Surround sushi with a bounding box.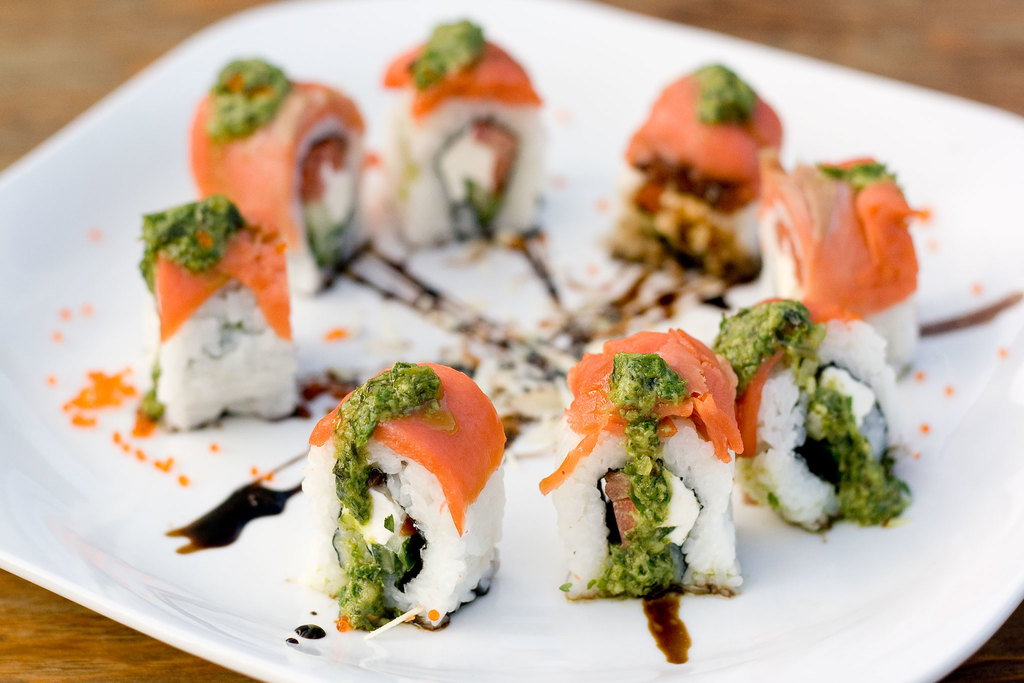
box=[612, 69, 779, 279].
